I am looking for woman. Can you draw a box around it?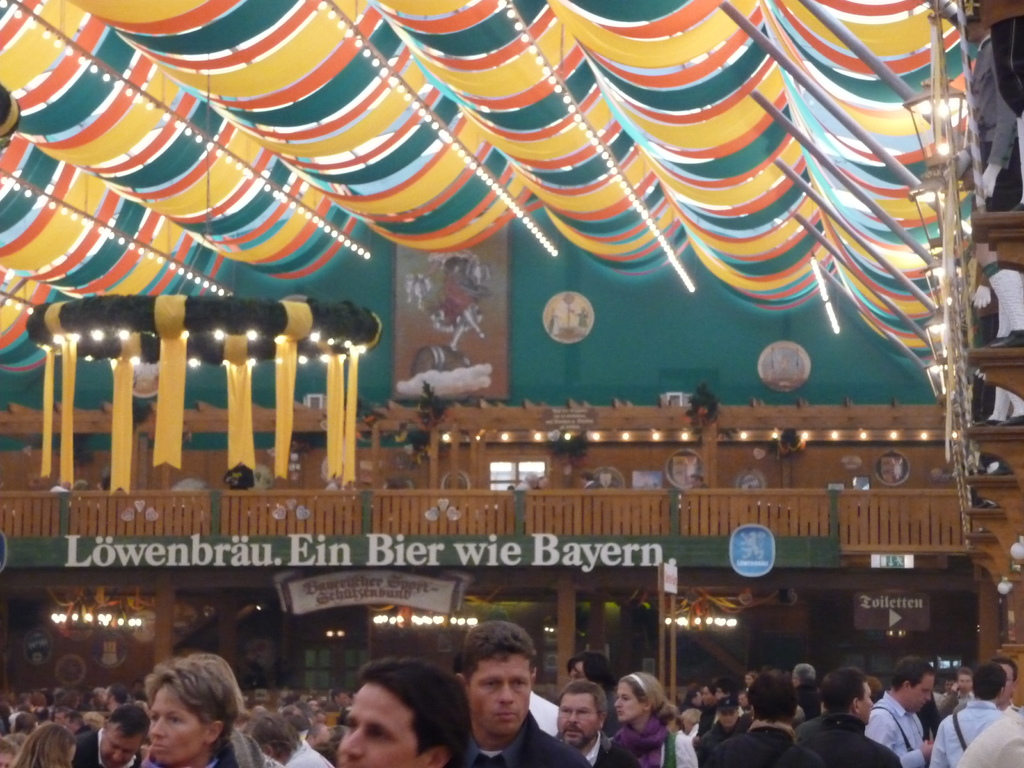
Sure, the bounding box is 15:722:80:767.
